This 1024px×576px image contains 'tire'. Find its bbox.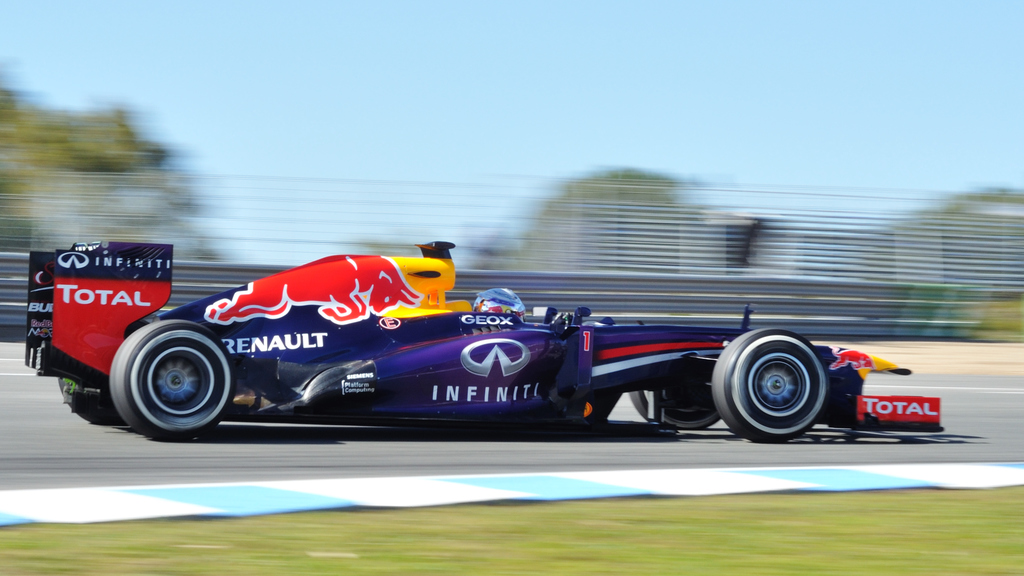
713,321,842,436.
